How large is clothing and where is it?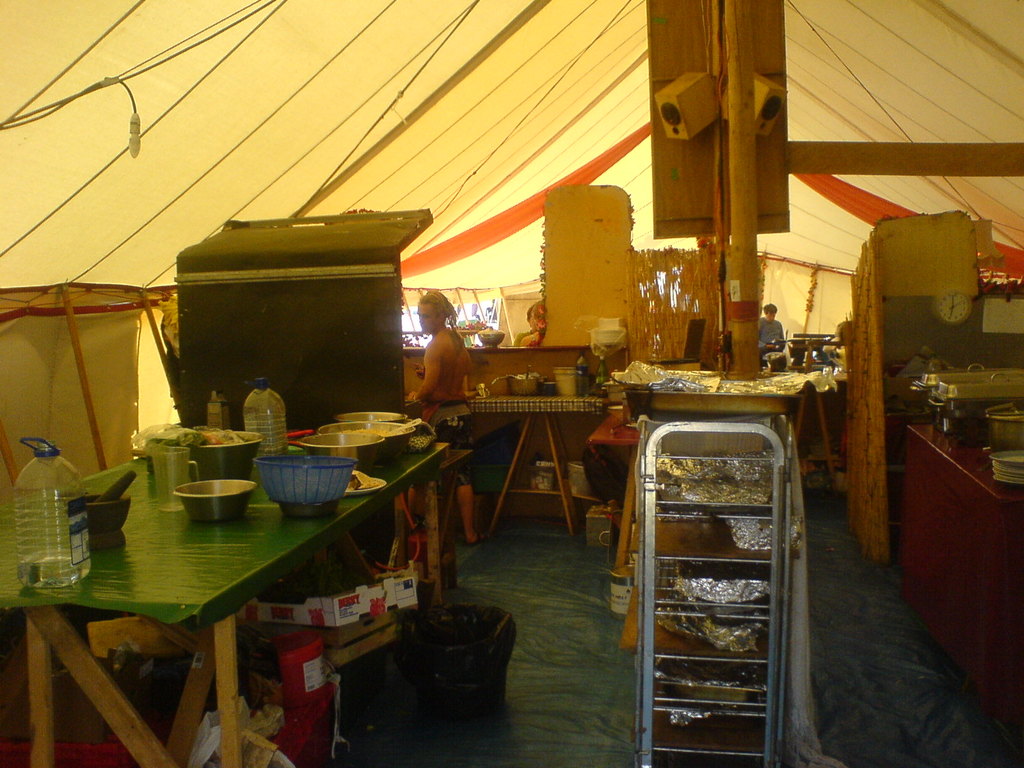
Bounding box: select_region(426, 397, 476, 475).
